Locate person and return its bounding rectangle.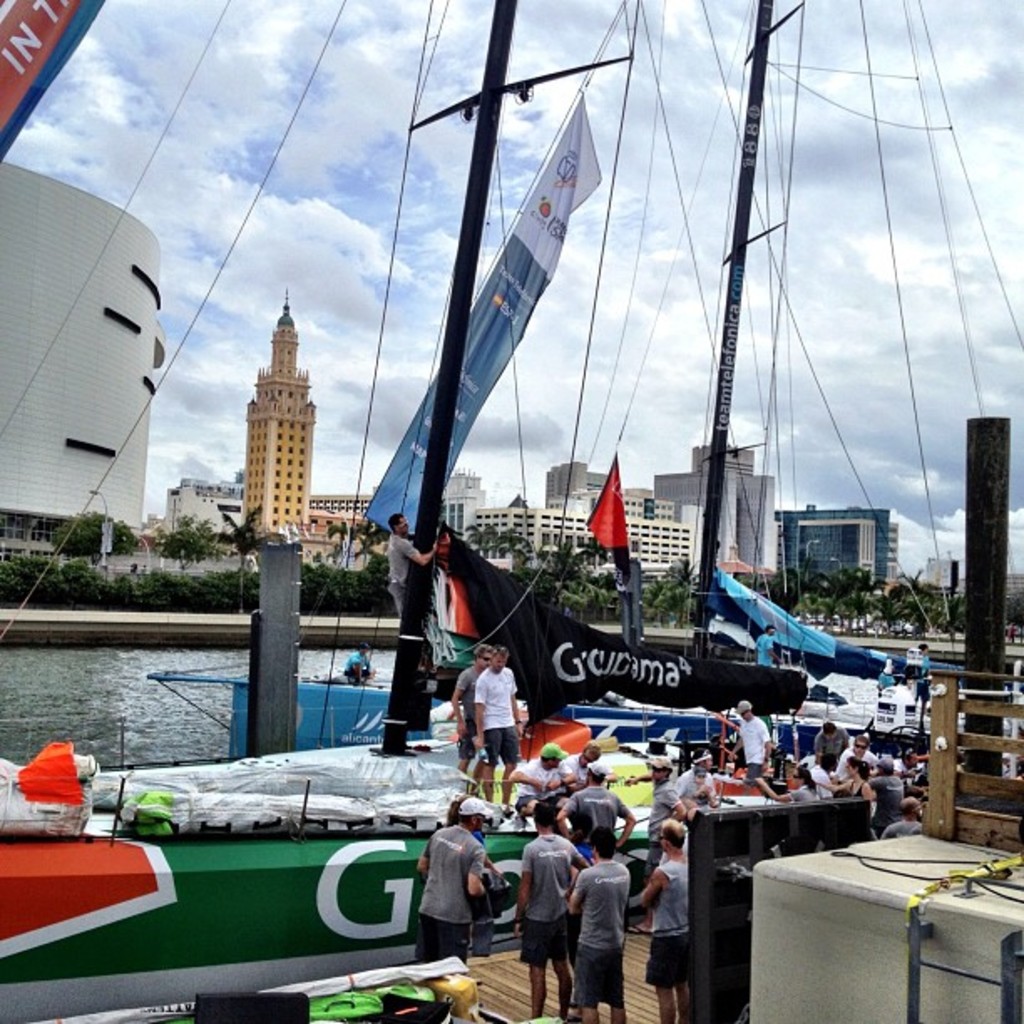
(left=415, top=798, right=490, bottom=960).
